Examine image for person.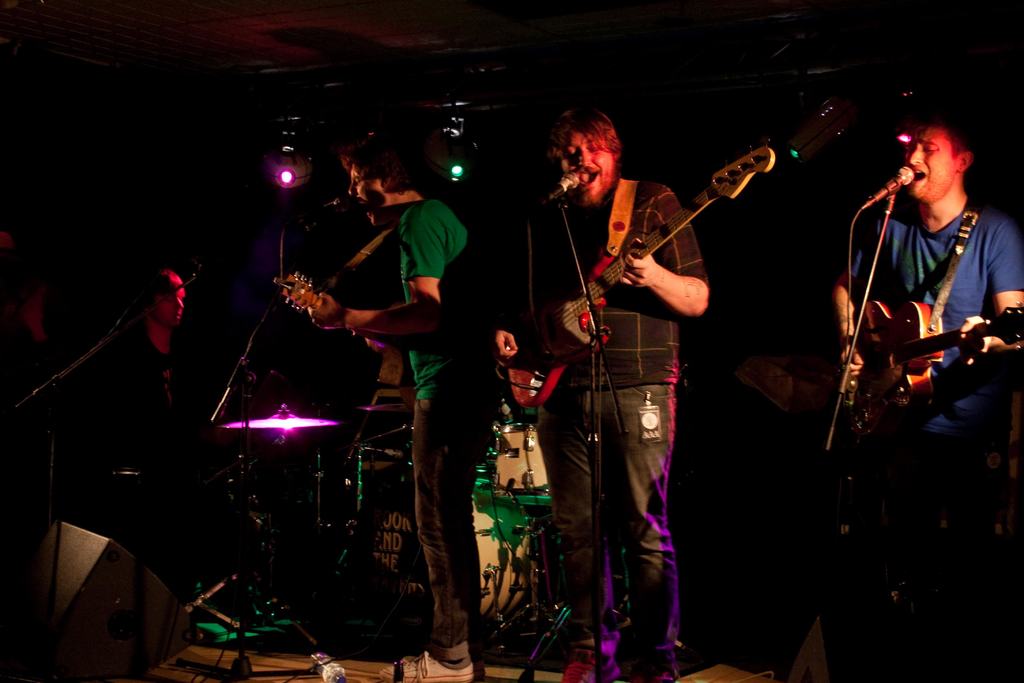
Examination result: 829/117/1023/580.
